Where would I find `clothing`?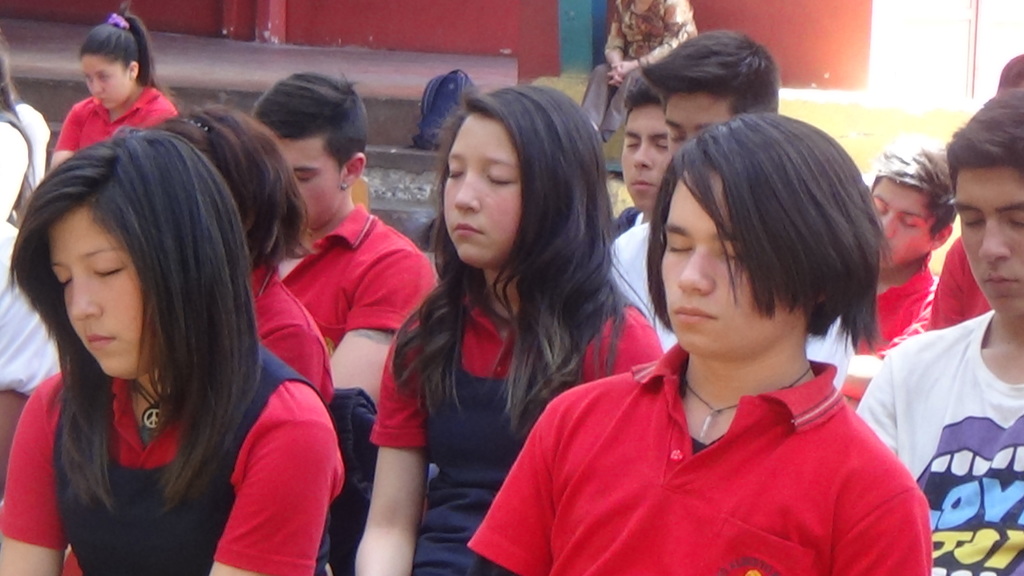
At box=[51, 74, 177, 158].
